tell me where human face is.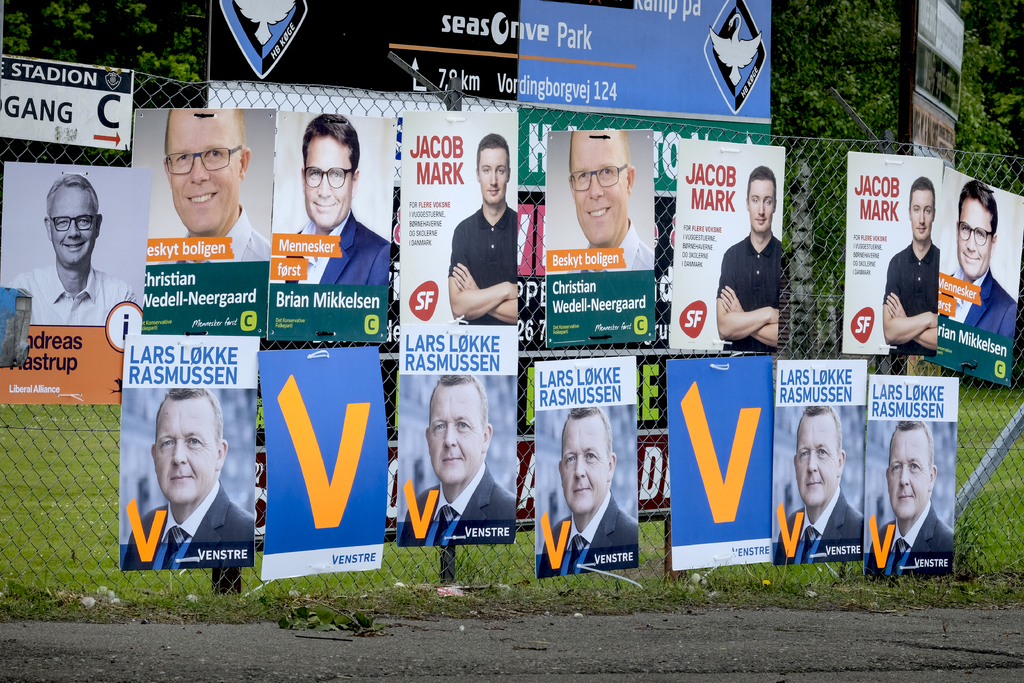
human face is at (x1=150, y1=414, x2=216, y2=498).
